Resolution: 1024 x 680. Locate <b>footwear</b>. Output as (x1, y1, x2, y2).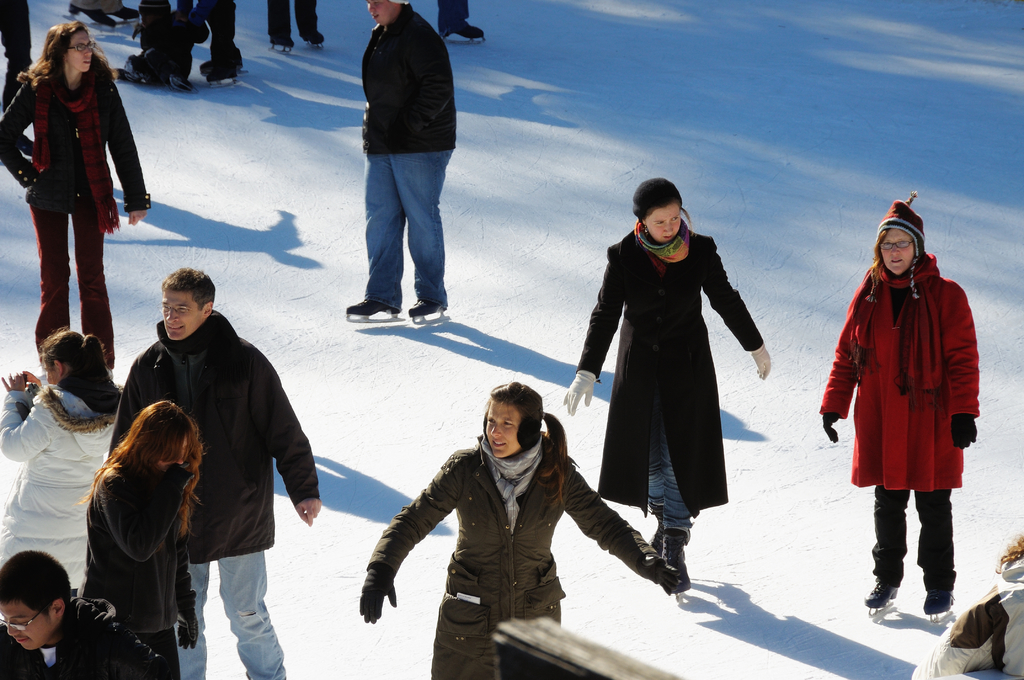
(196, 52, 243, 74).
